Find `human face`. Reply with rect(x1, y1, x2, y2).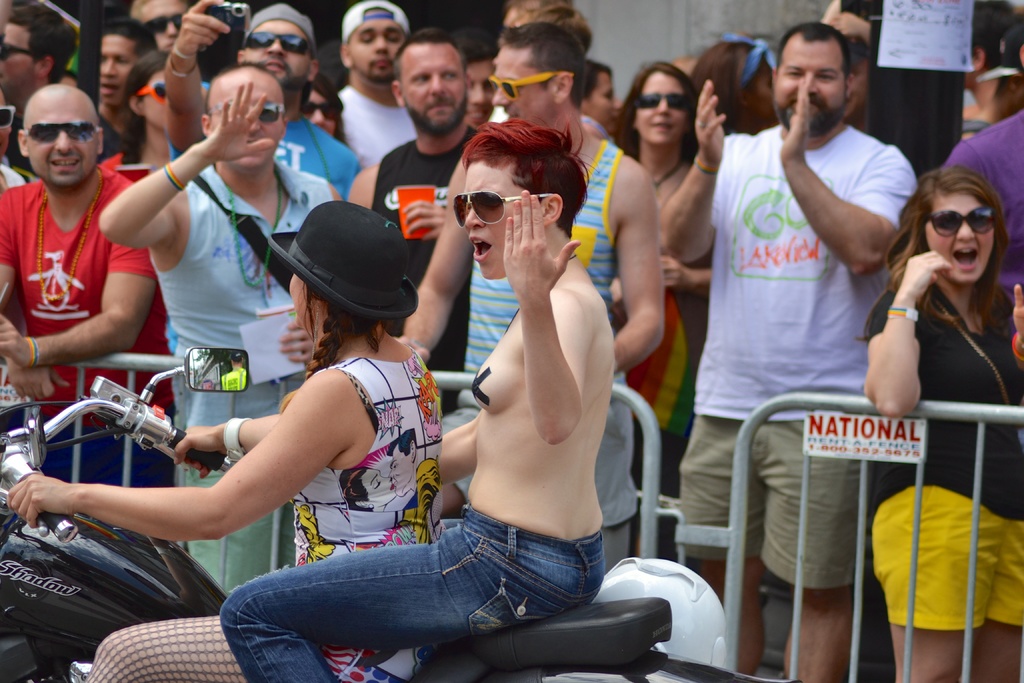
rect(453, 67, 486, 121).
